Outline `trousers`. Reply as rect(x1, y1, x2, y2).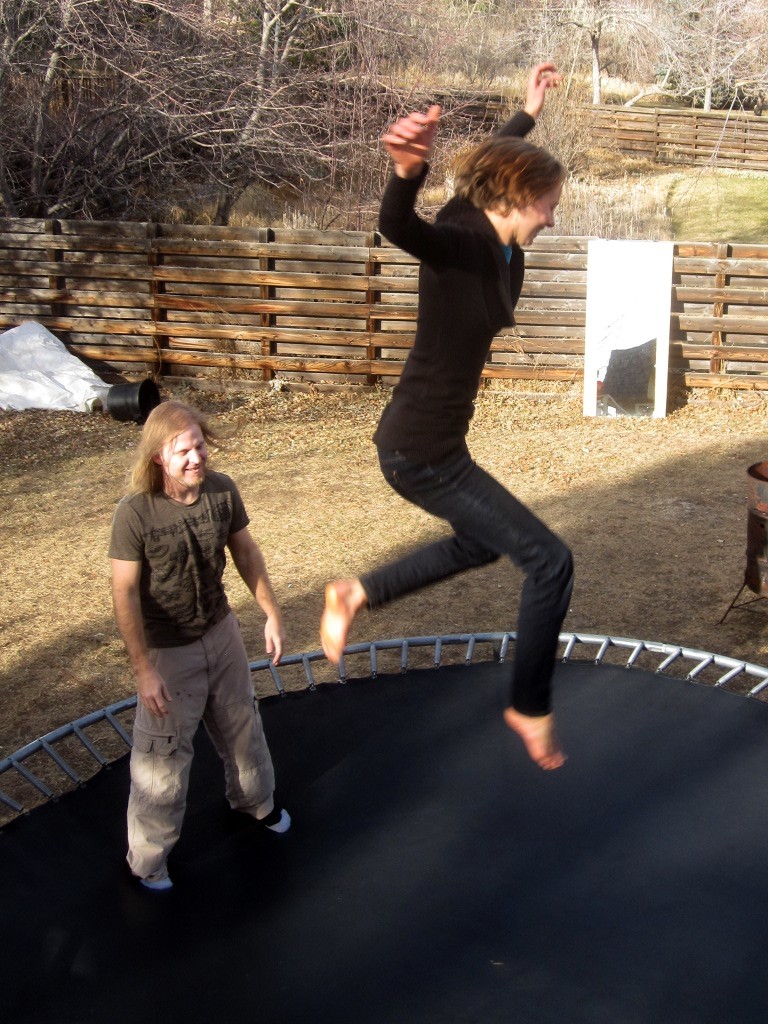
rect(112, 635, 279, 853).
